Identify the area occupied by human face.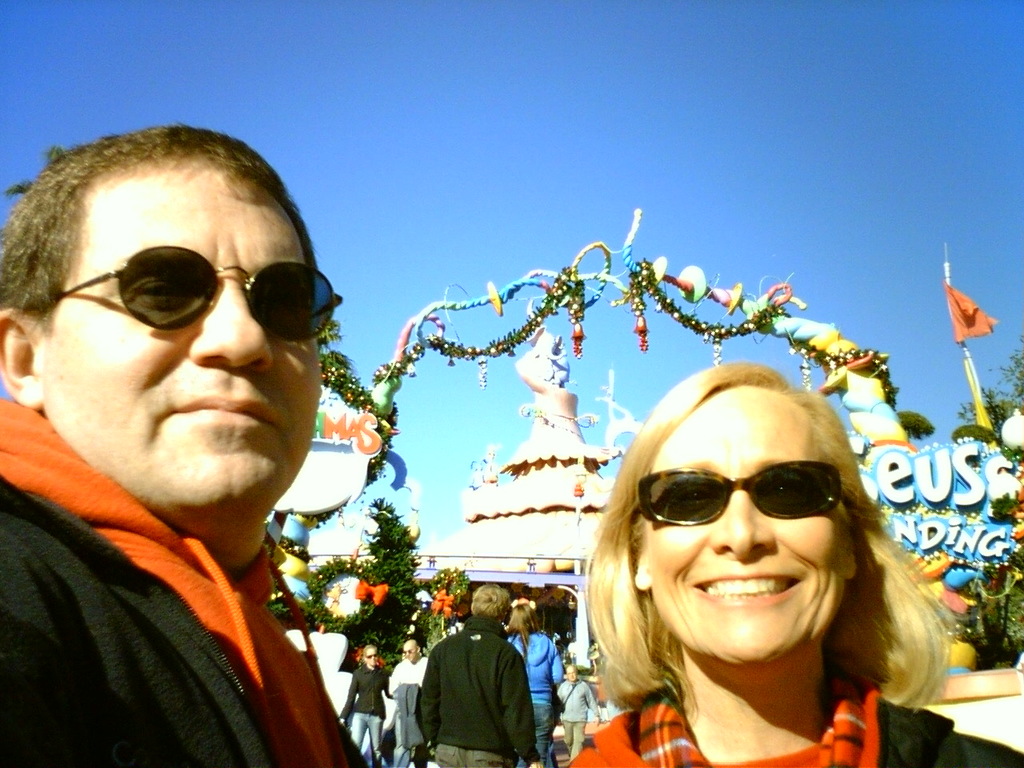
Area: bbox=(639, 378, 862, 670).
